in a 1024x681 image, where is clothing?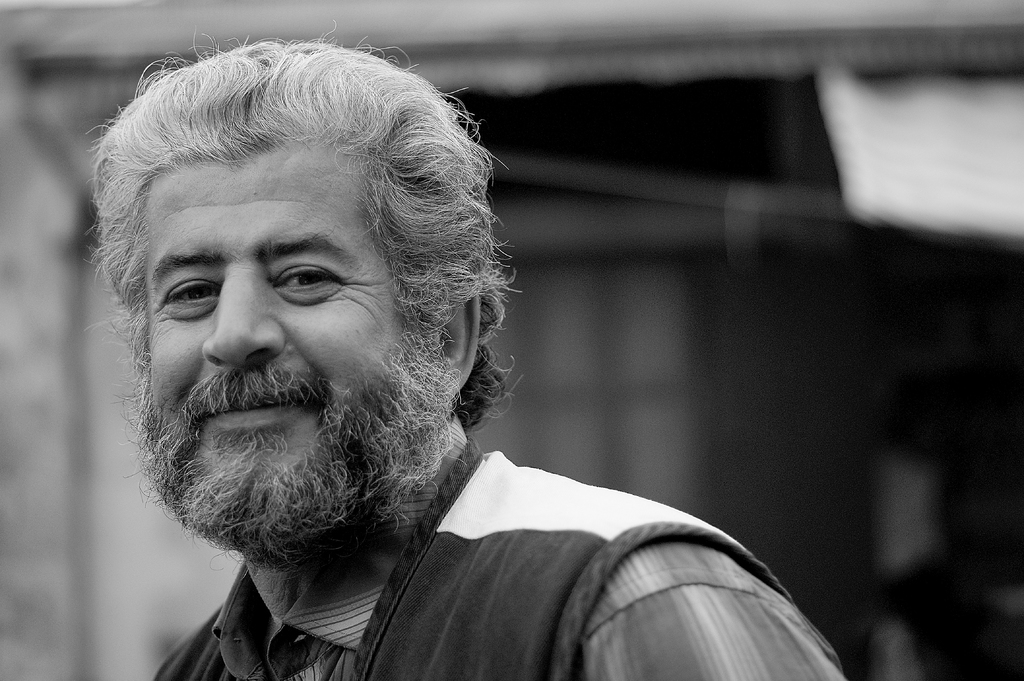
<region>124, 421, 854, 671</region>.
